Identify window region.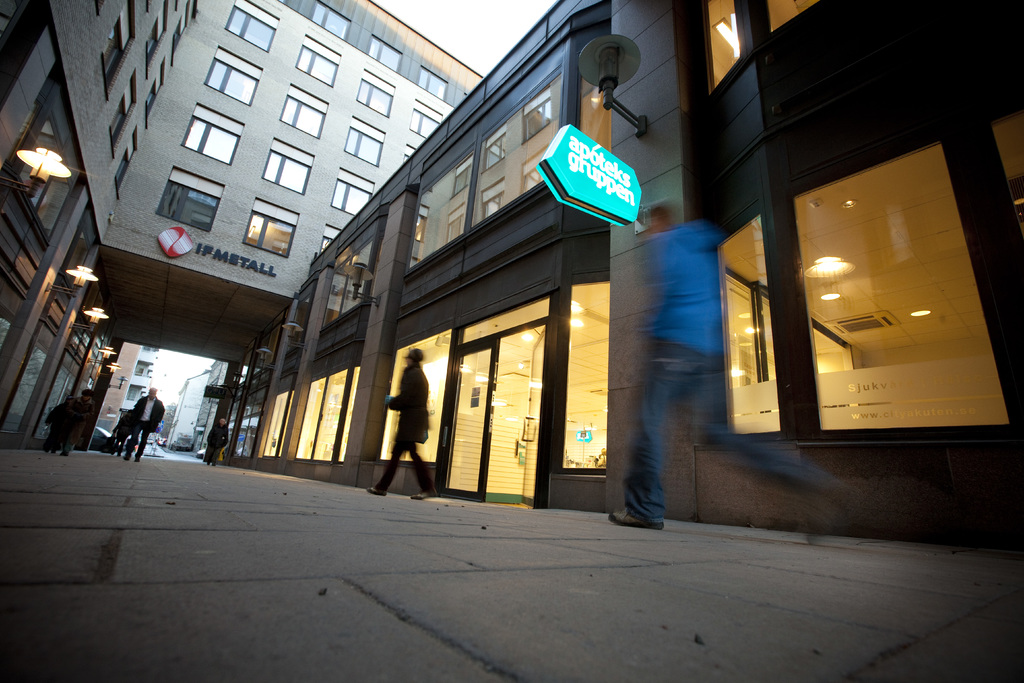
Region: left=417, top=65, right=450, bottom=103.
